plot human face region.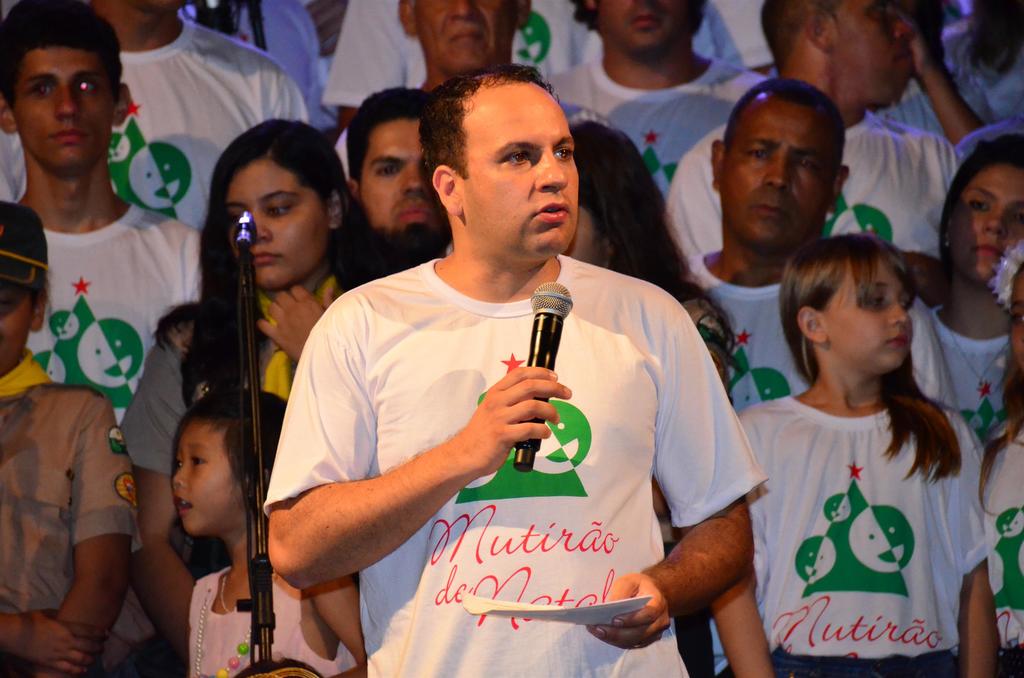
Plotted at [173, 430, 232, 540].
